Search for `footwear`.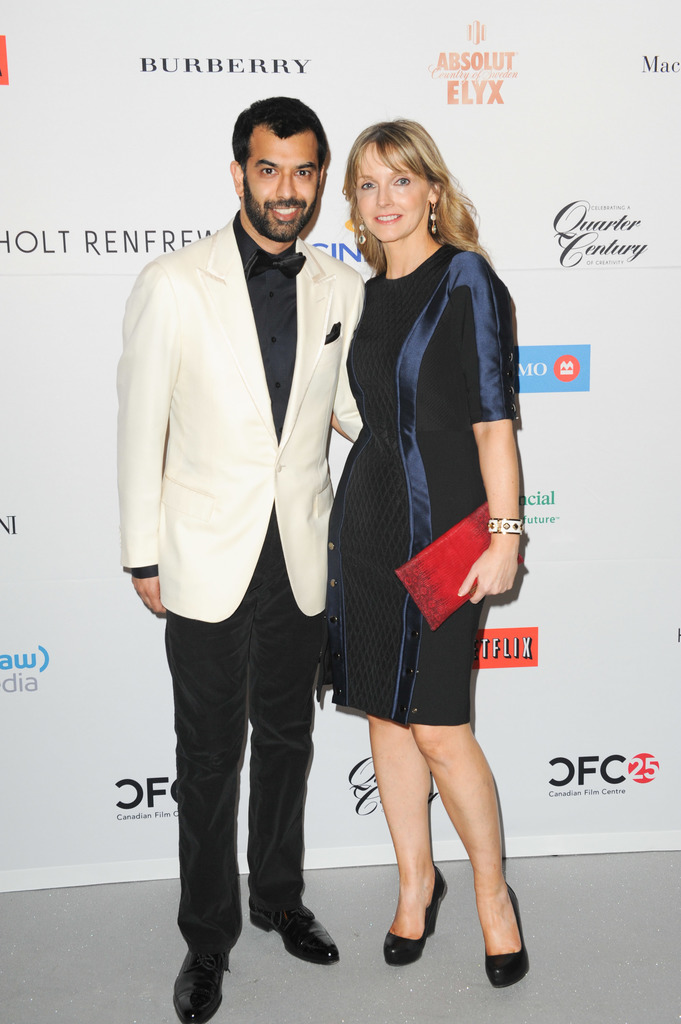
Found at select_region(169, 918, 230, 1023).
